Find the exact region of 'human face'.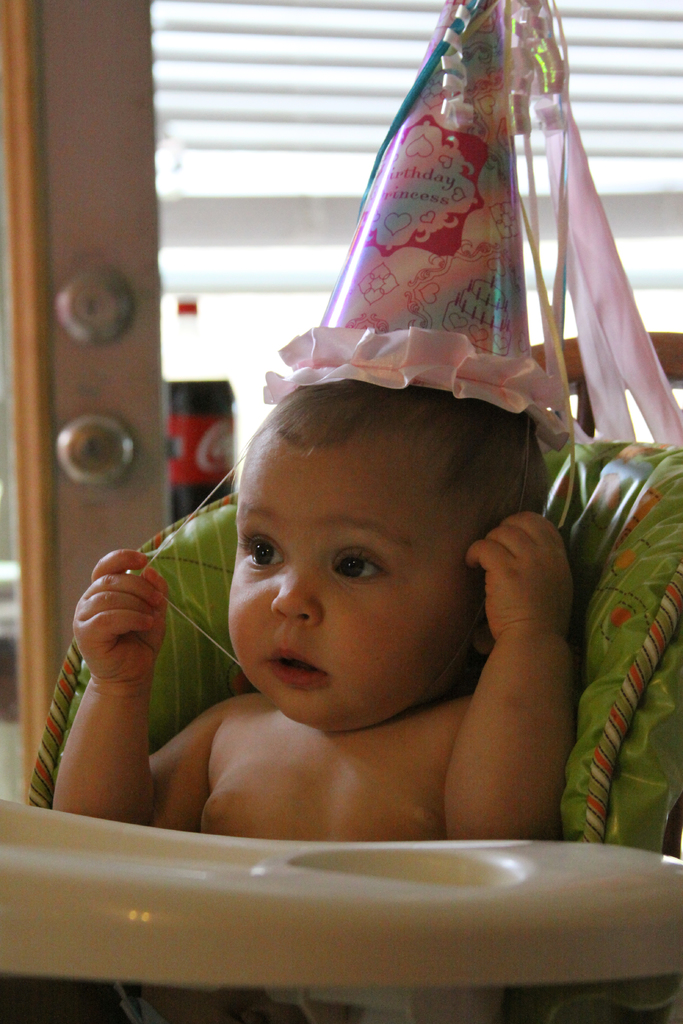
Exact region: crop(227, 445, 468, 730).
